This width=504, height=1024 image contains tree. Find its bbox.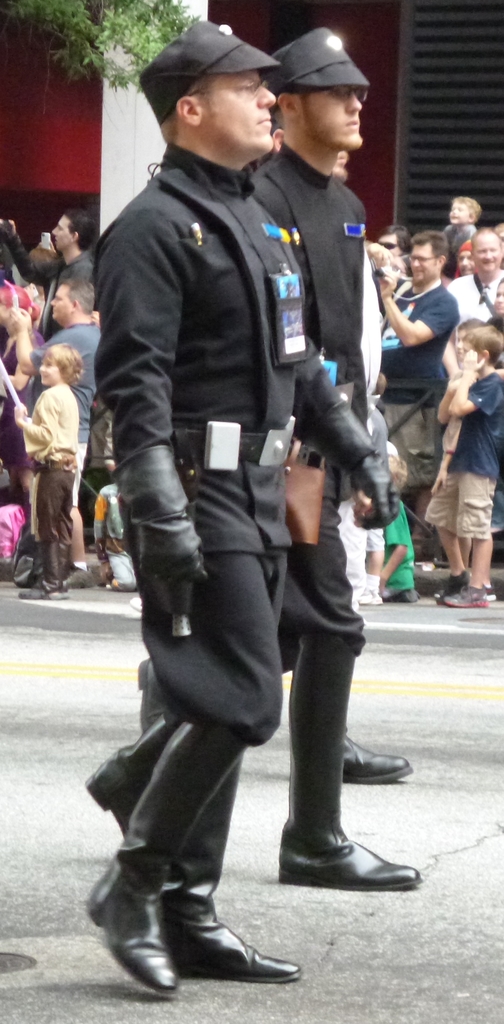
4 0 207 90.
